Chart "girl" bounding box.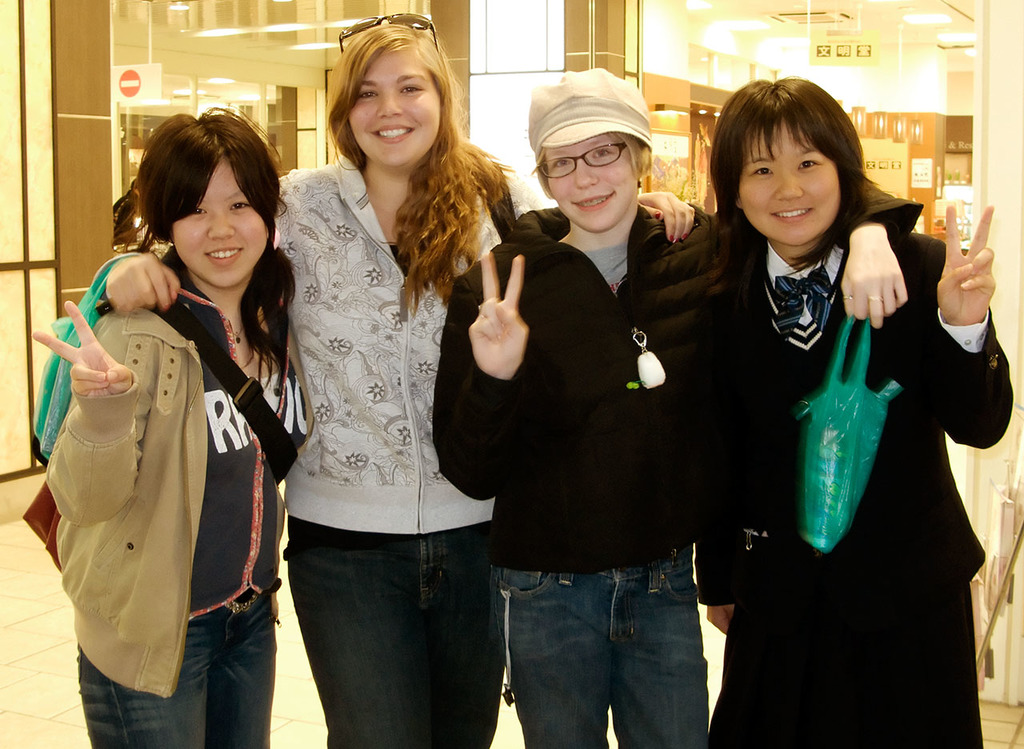
Charted: <bbox>258, 15, 524, 744</bbox>.
